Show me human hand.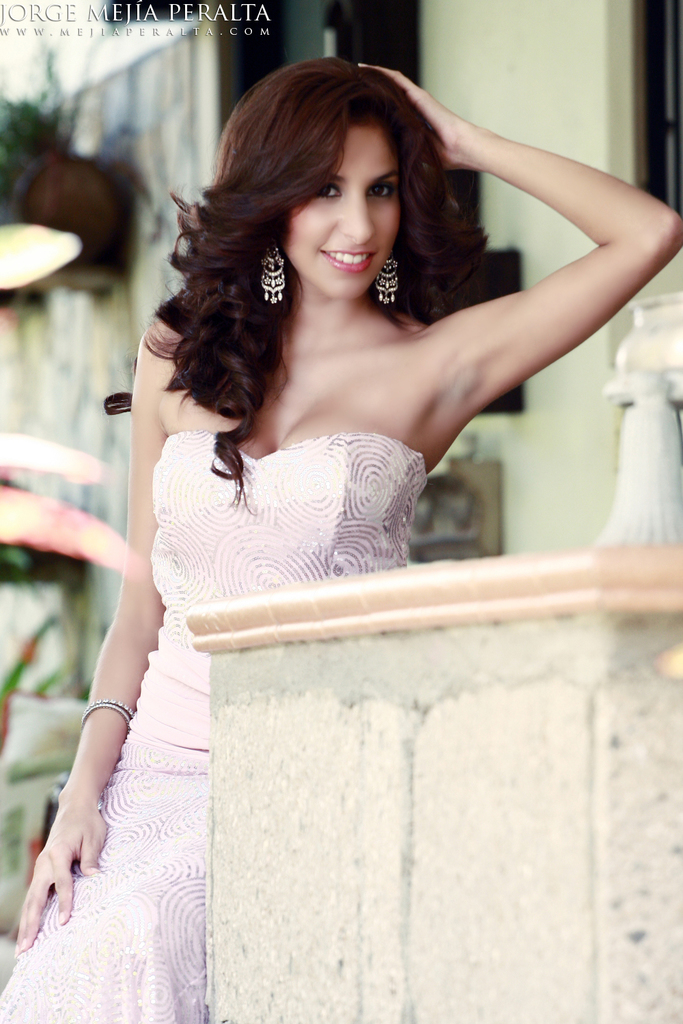
human hand is here: locate(357, 63, 469, 170).
